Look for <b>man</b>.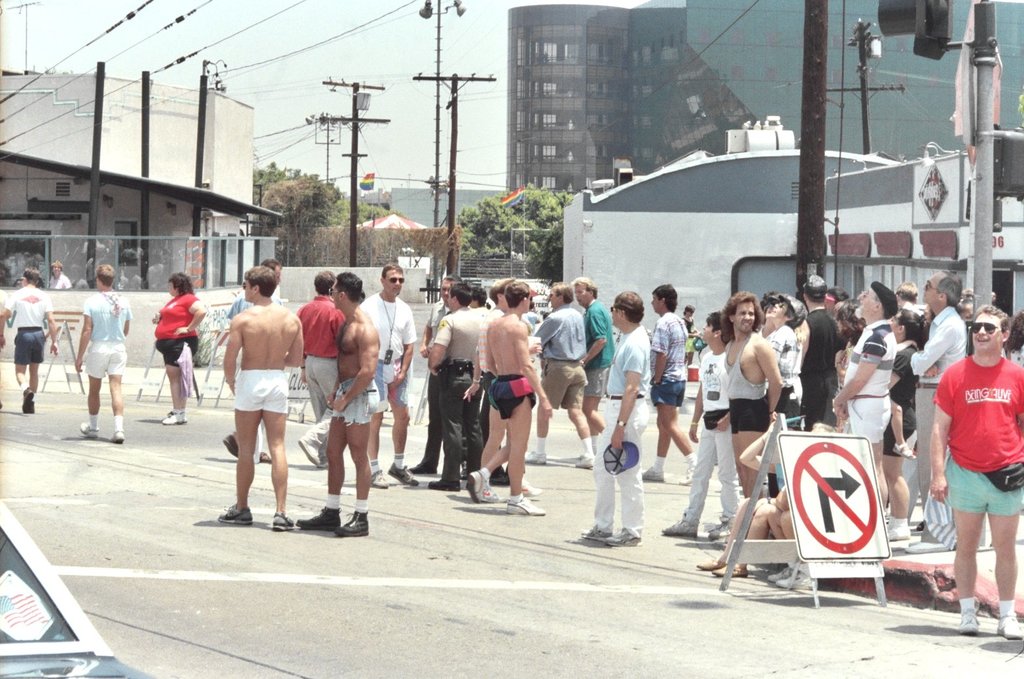
Found: [left=223, top=270, right=294, bottom=549].
